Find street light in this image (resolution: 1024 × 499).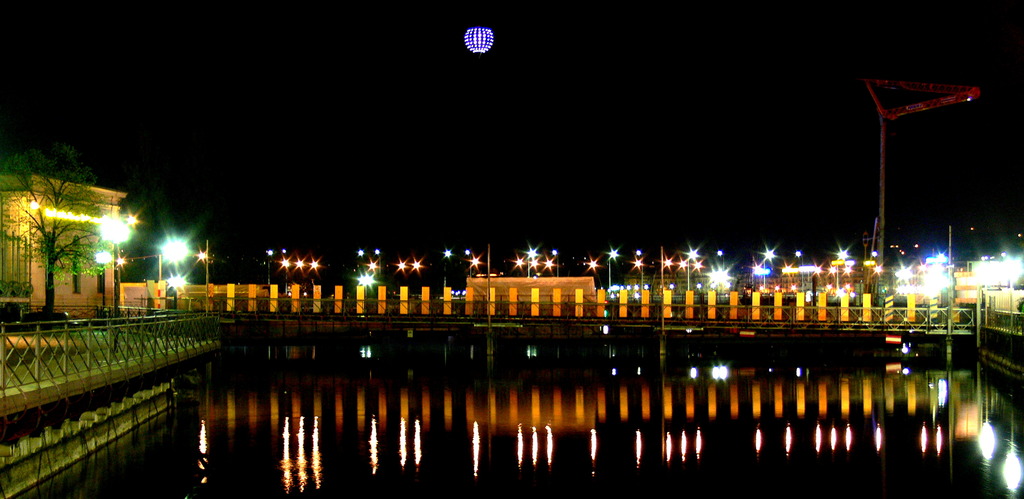
left=760, top=250, right=775, bottom=286.
